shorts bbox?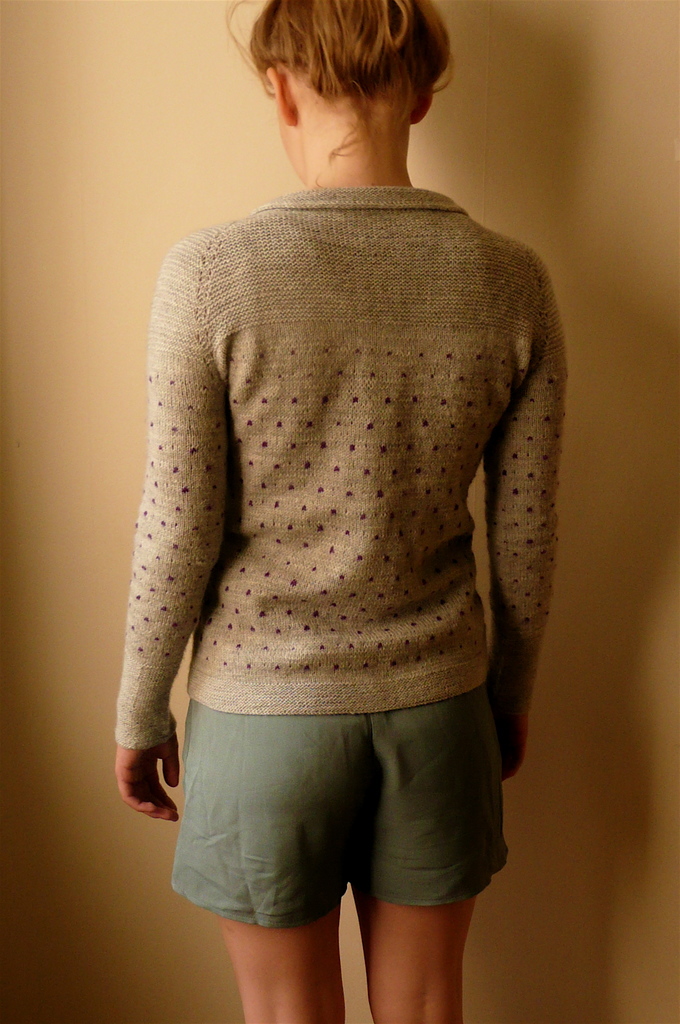
Rect(120, 724, 496, 947)
